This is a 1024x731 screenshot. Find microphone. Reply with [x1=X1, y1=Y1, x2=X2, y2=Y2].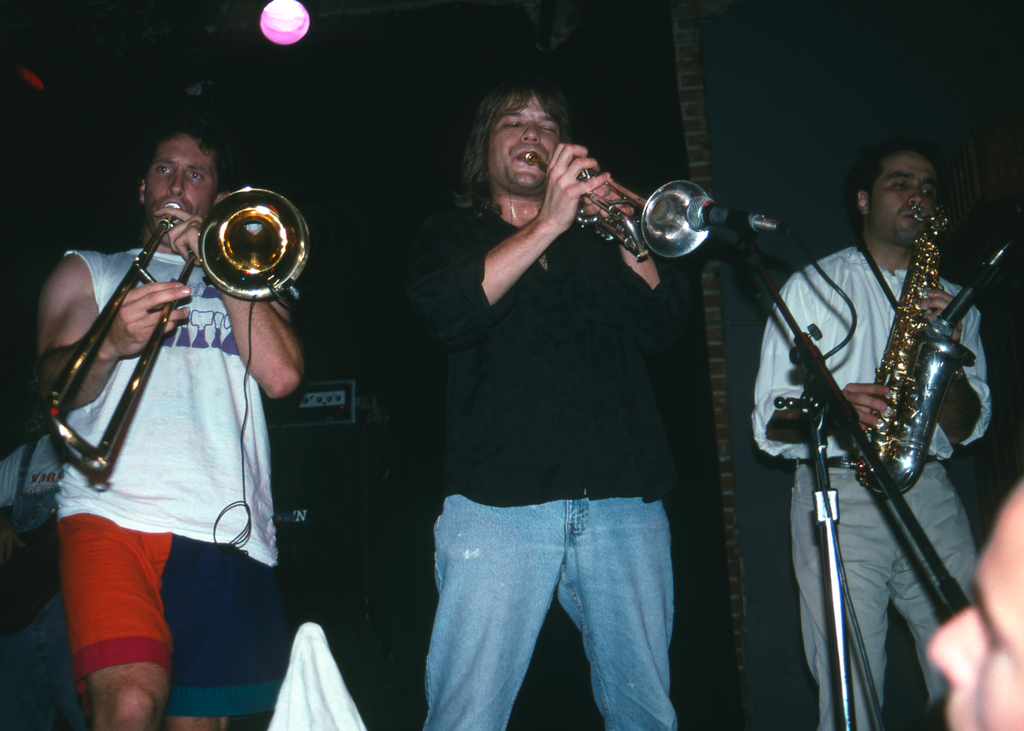
[x1=681, y1=197, x2=766, y2=234].
